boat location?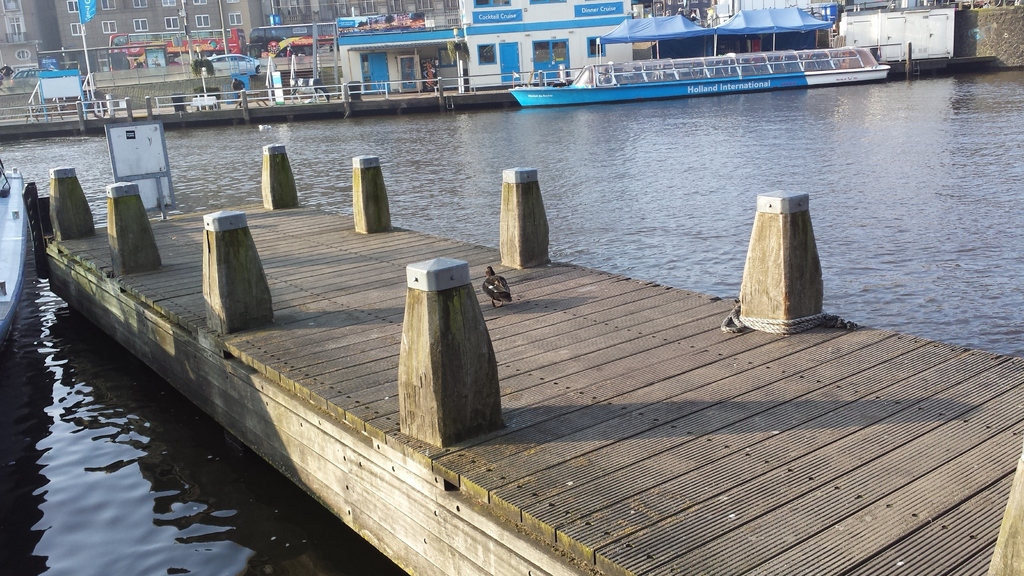
BBox(0, 170, 36, 329)
